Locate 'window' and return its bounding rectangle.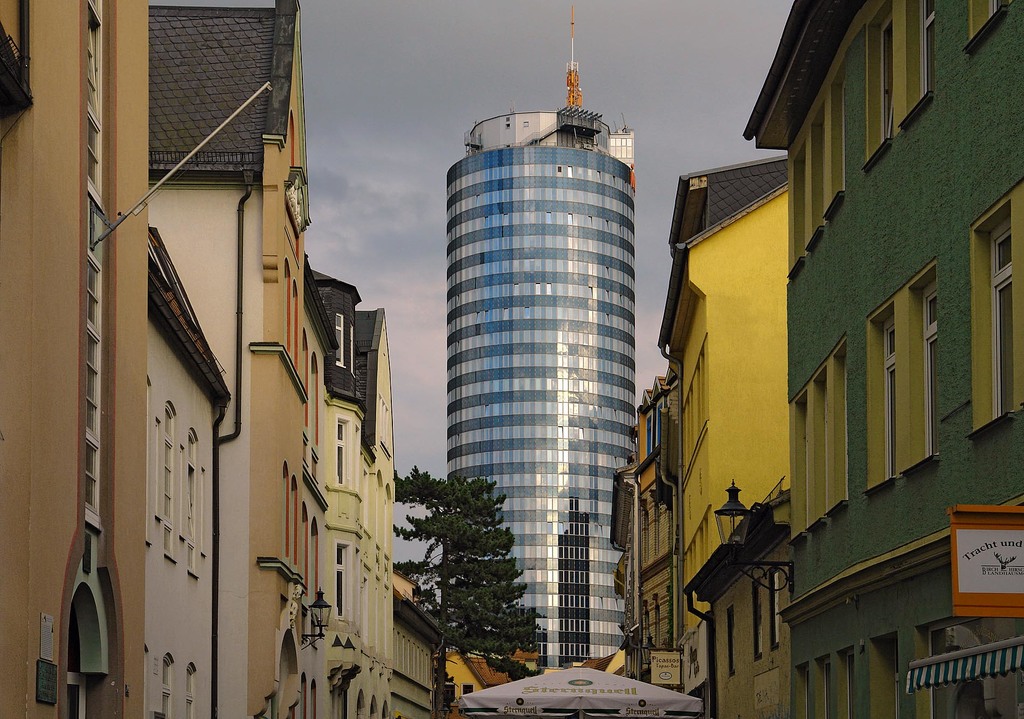
l=726, t=604, r=732, b=677.
